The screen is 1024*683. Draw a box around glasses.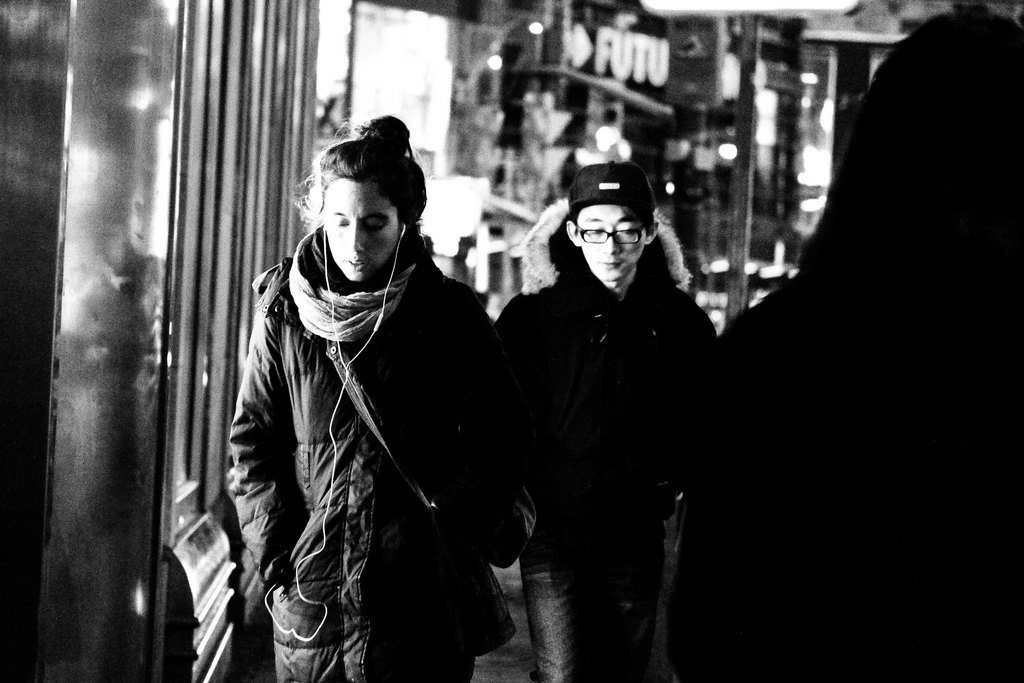
bbox(581, 223, 650, 245).
